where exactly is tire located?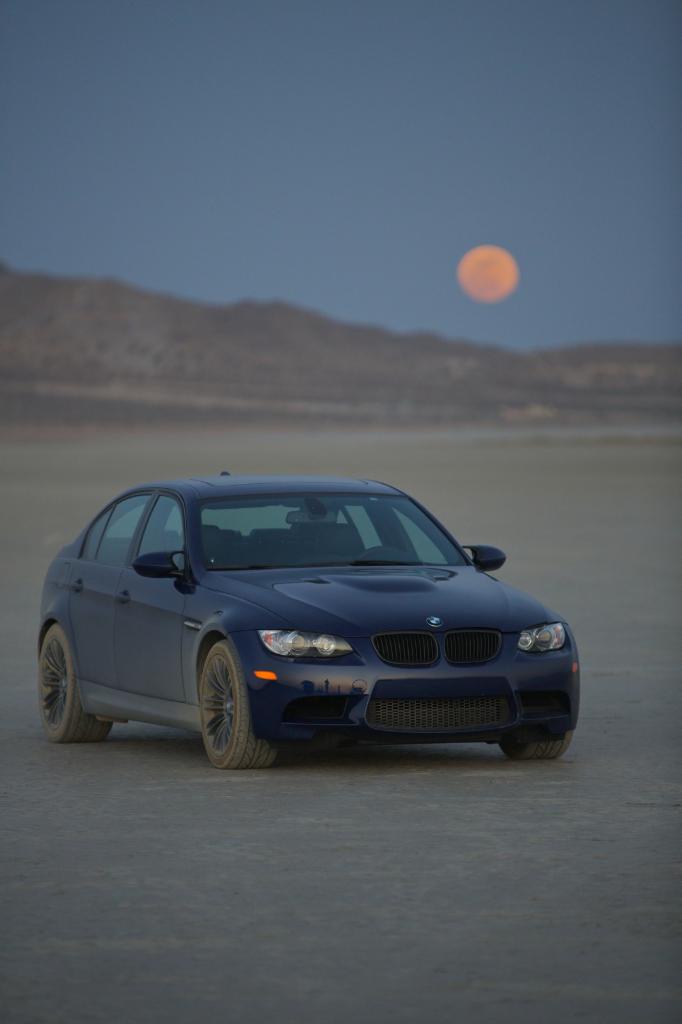
Its bounding box is (x1=28, y1=622, x2=110, y2=743).
